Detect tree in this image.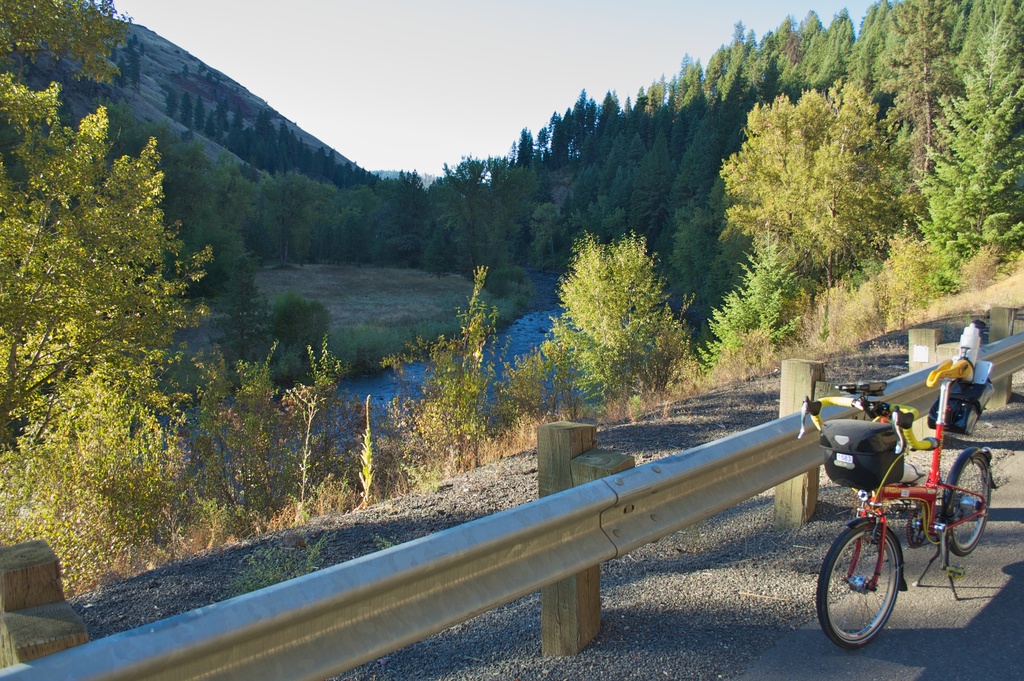
Detection: (x1=549, y1=219, x2=688, y2=402).
